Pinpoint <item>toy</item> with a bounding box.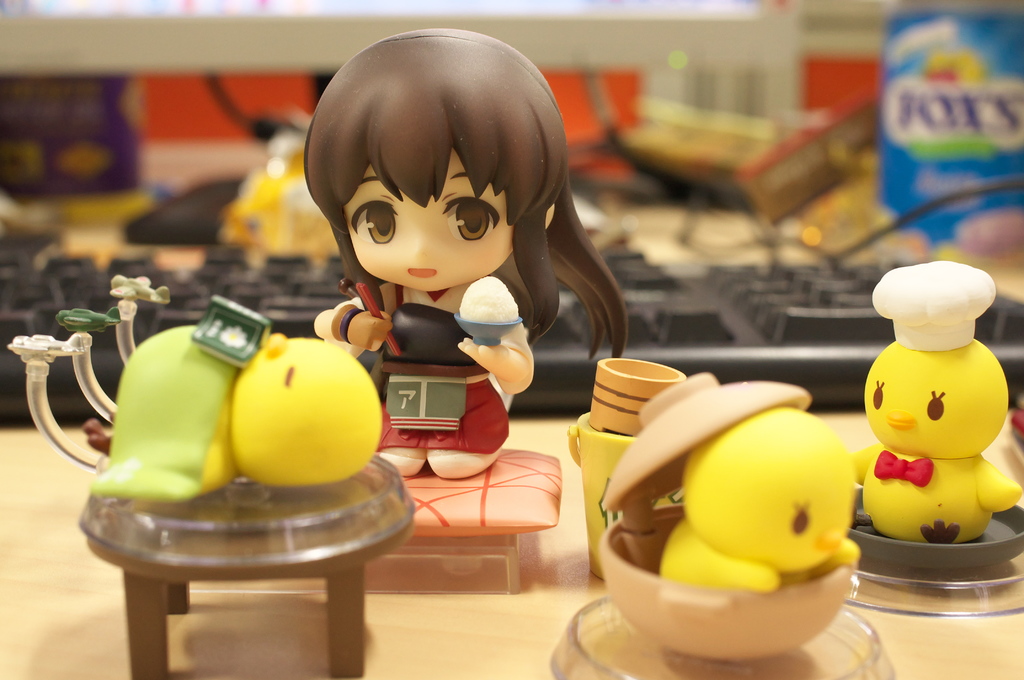
<bbox>852, 263, 1023, 585</bbox>.
